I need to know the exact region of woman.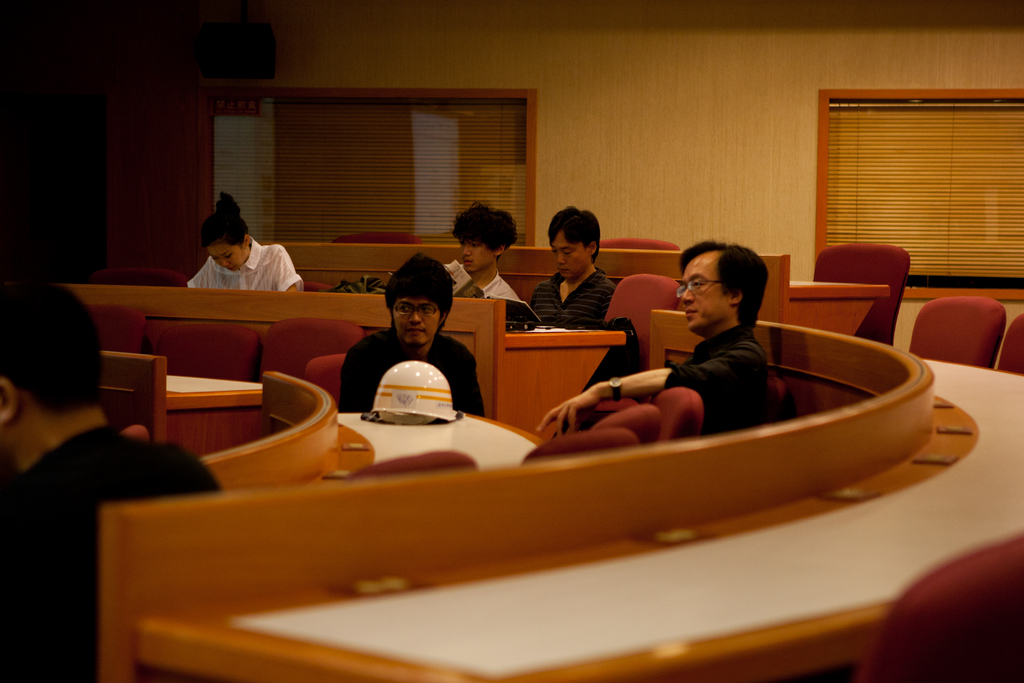
Region: rect(173, 198, 308, 299).
